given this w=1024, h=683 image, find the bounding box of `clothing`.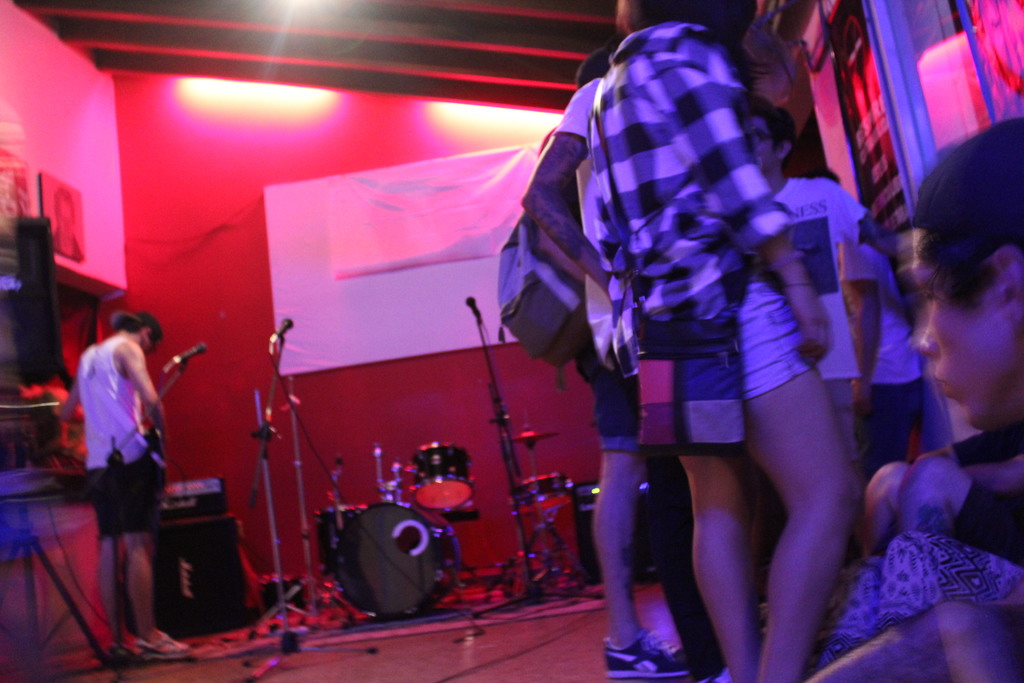
70, 335, 168, 525.
